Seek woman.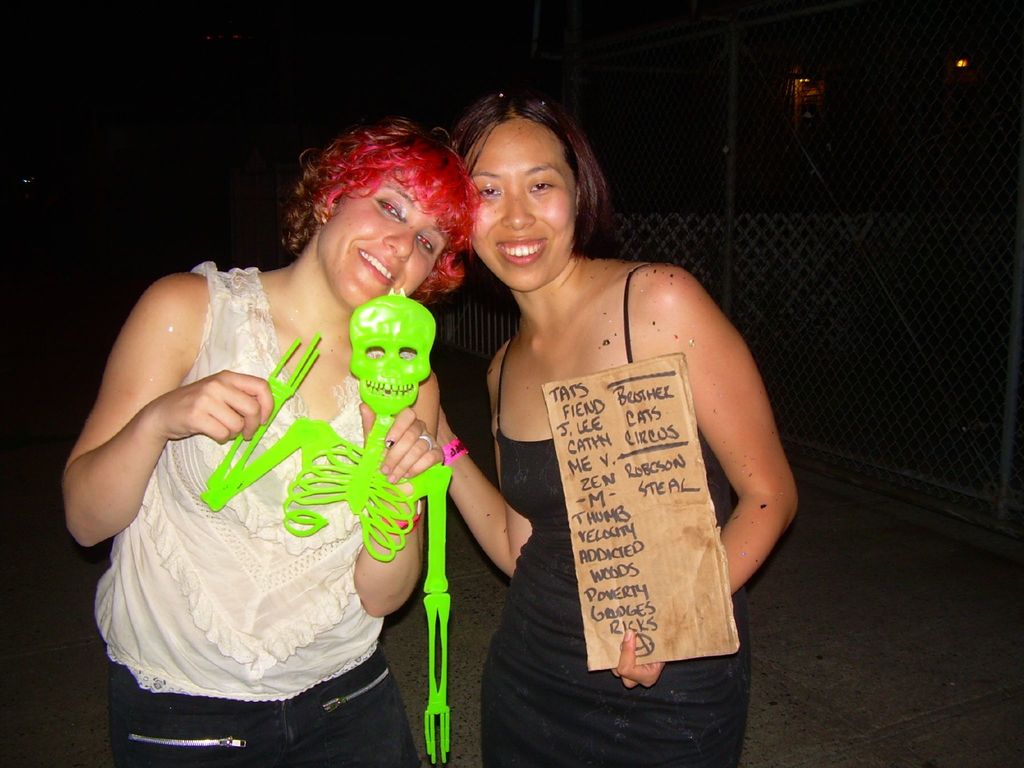
BBox(435, 86, 805, 767).
